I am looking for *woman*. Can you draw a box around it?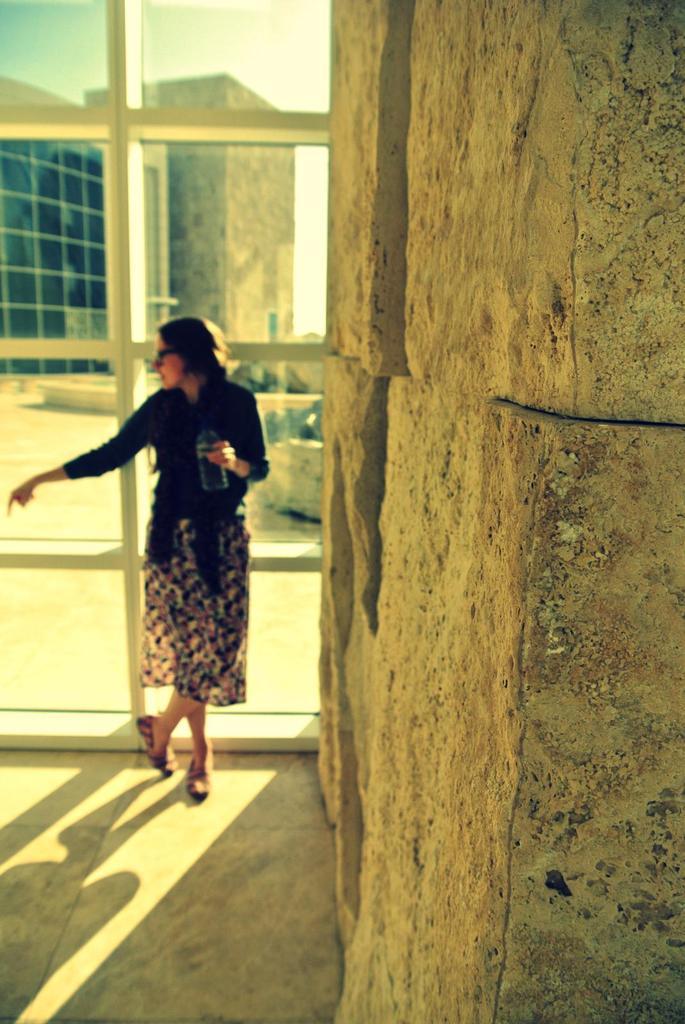
Sure, the bounding box is box(56, 305, 265, 785).
